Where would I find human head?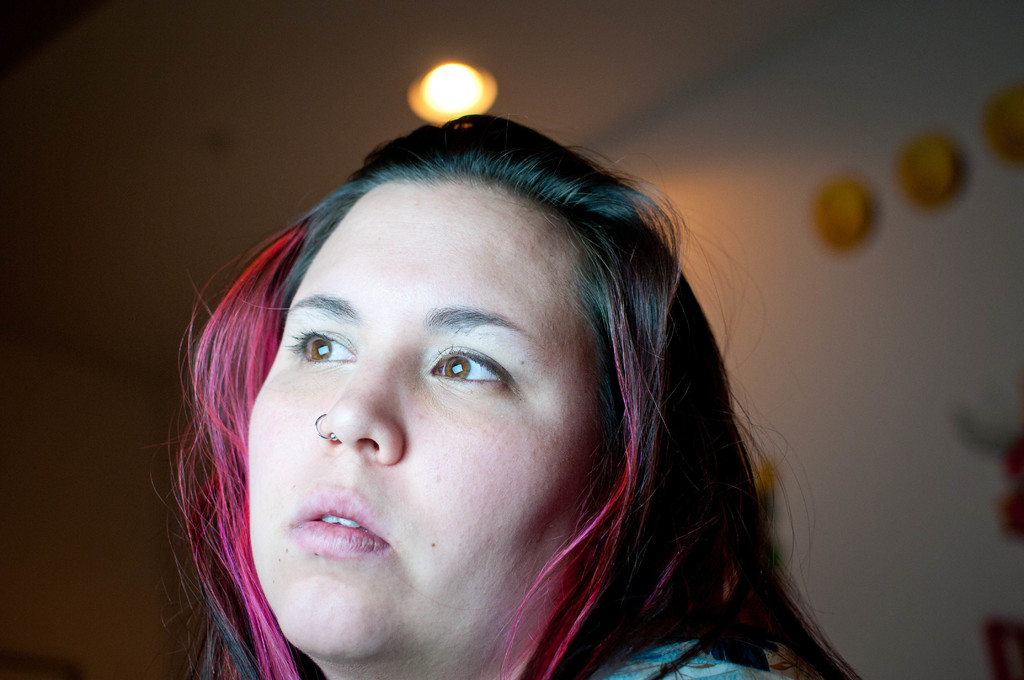
At (192,110,783,674).
